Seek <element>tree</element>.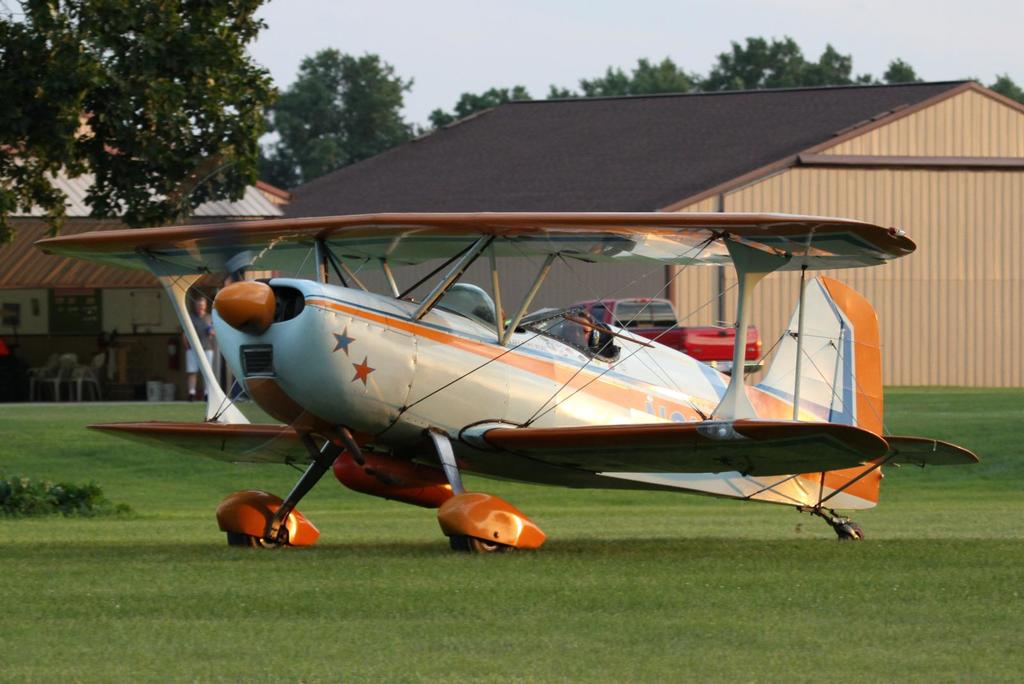
Rect(243, 42, 419, 199).
